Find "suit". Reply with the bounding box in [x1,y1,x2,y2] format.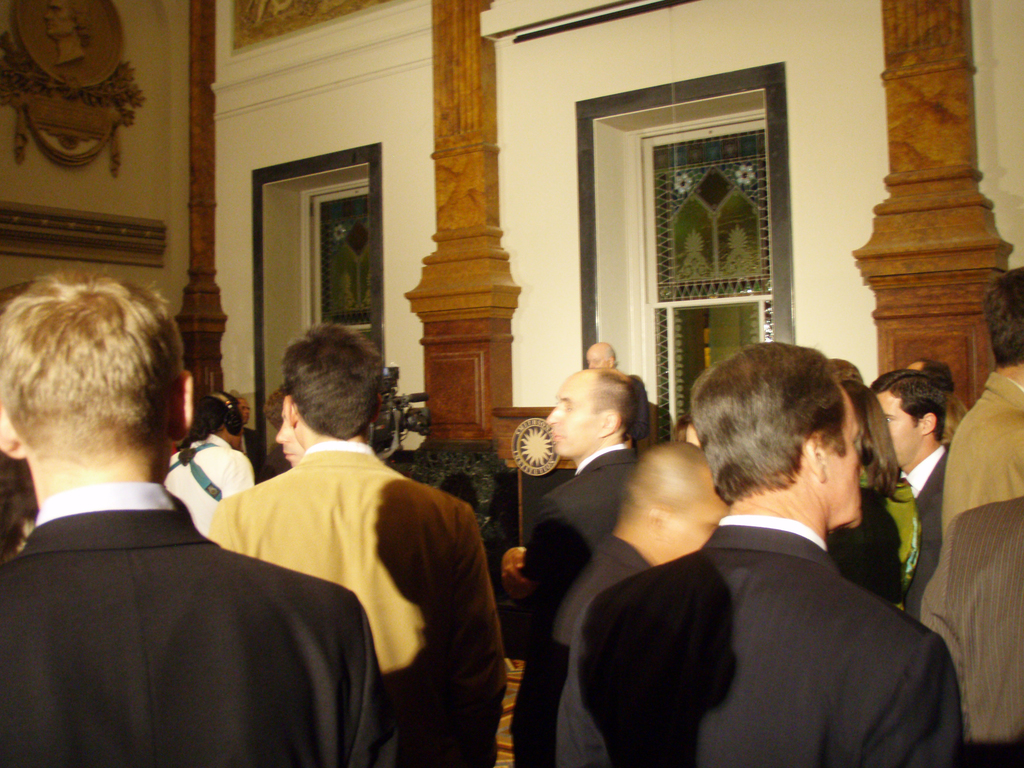
[203,438,514,767].
